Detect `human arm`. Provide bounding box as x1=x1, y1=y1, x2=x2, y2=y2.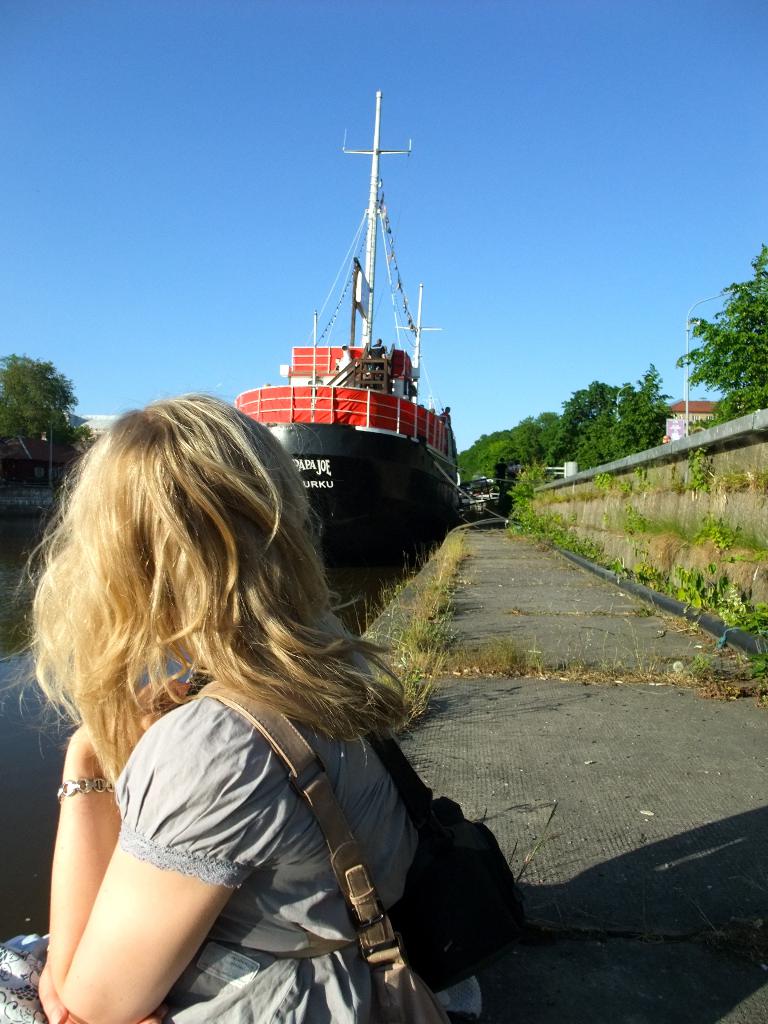
x1=45, y1=764, x2=212, y2=1007.
